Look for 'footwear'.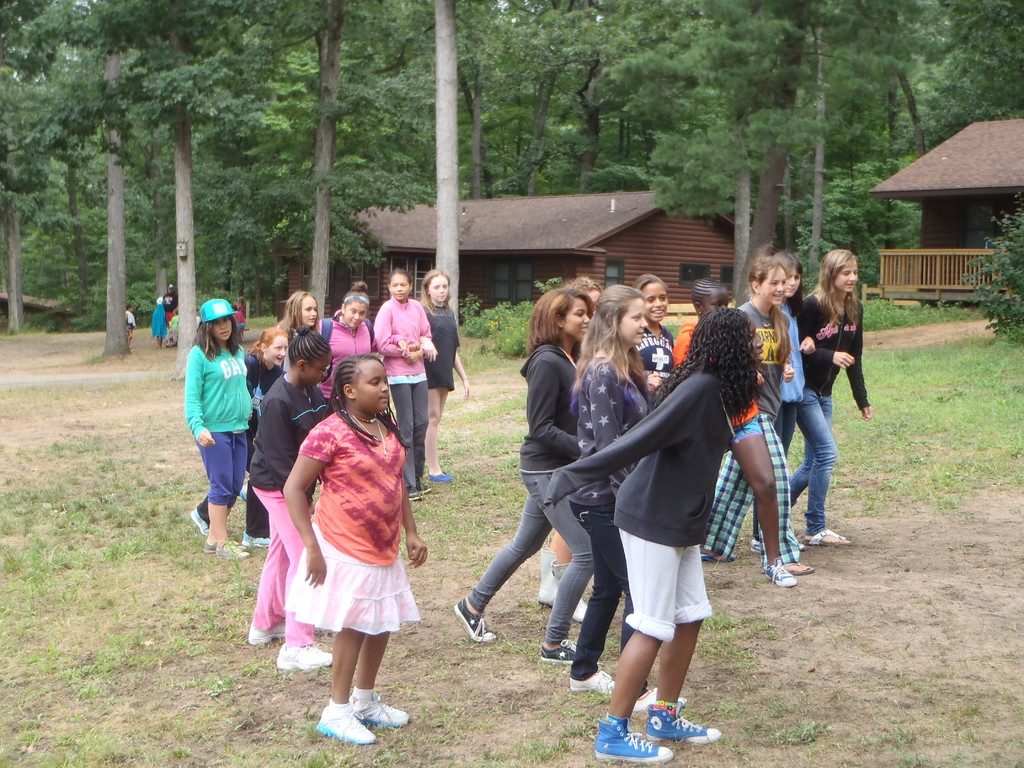
Found: 801,528,852,547.
